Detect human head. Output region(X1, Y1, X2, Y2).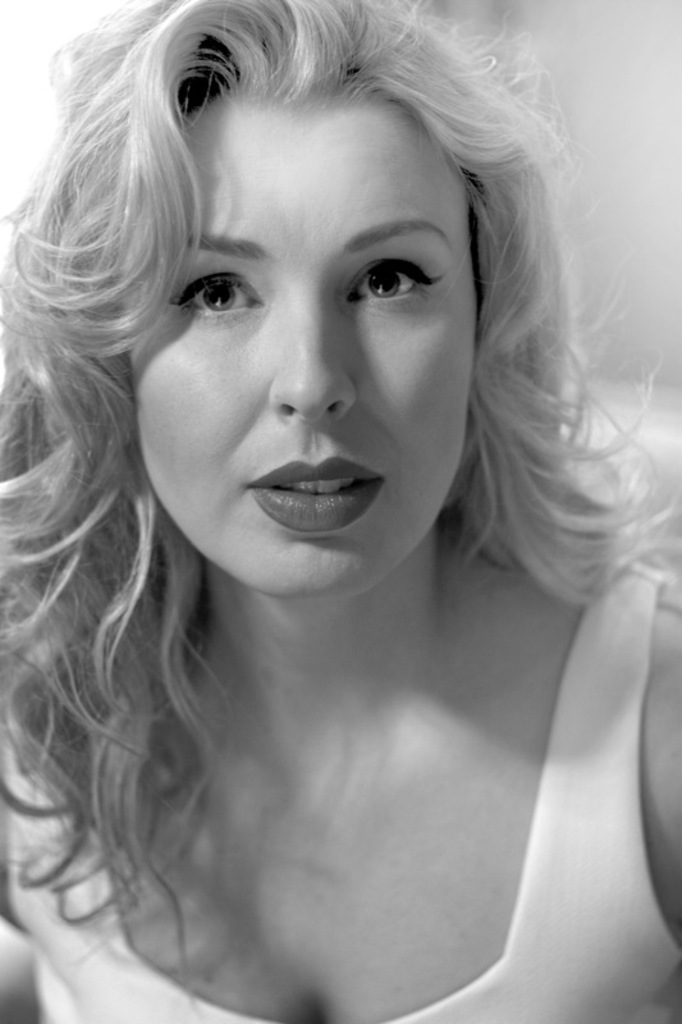
region(40, 0, 591, 605).
